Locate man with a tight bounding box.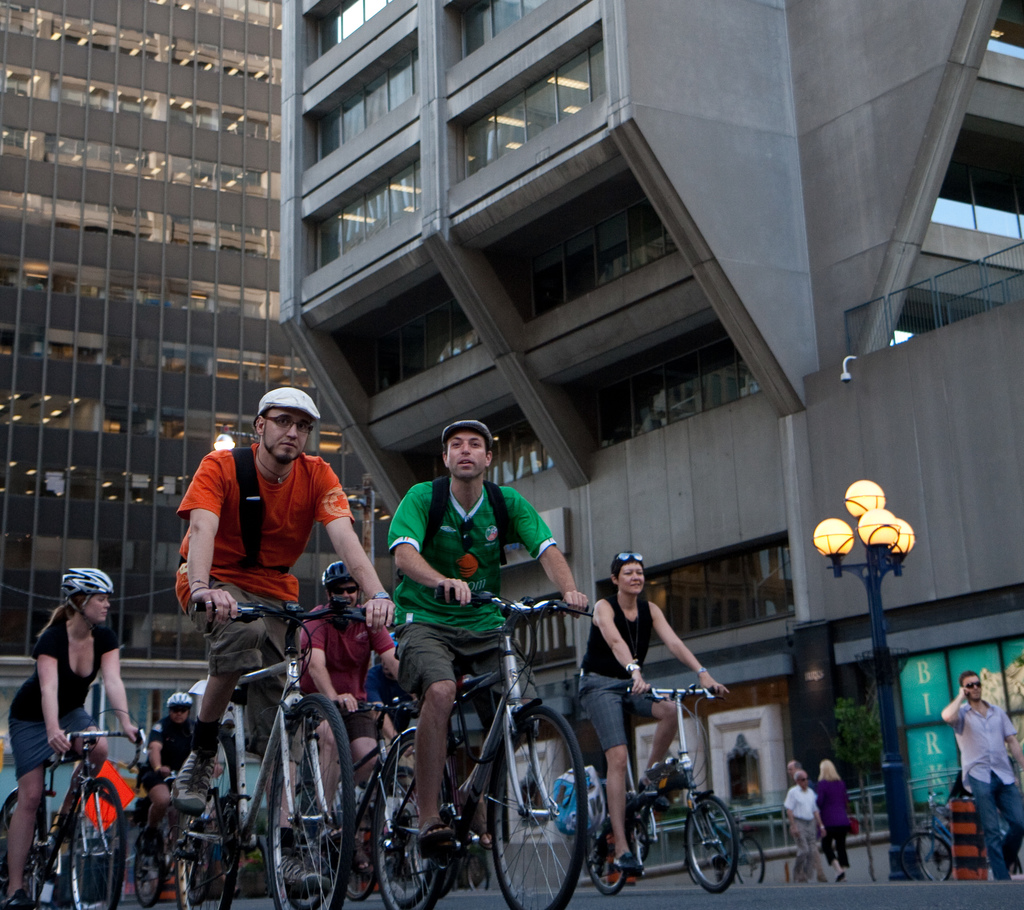
x1=392, y1=416, x2=587, y2=850.
